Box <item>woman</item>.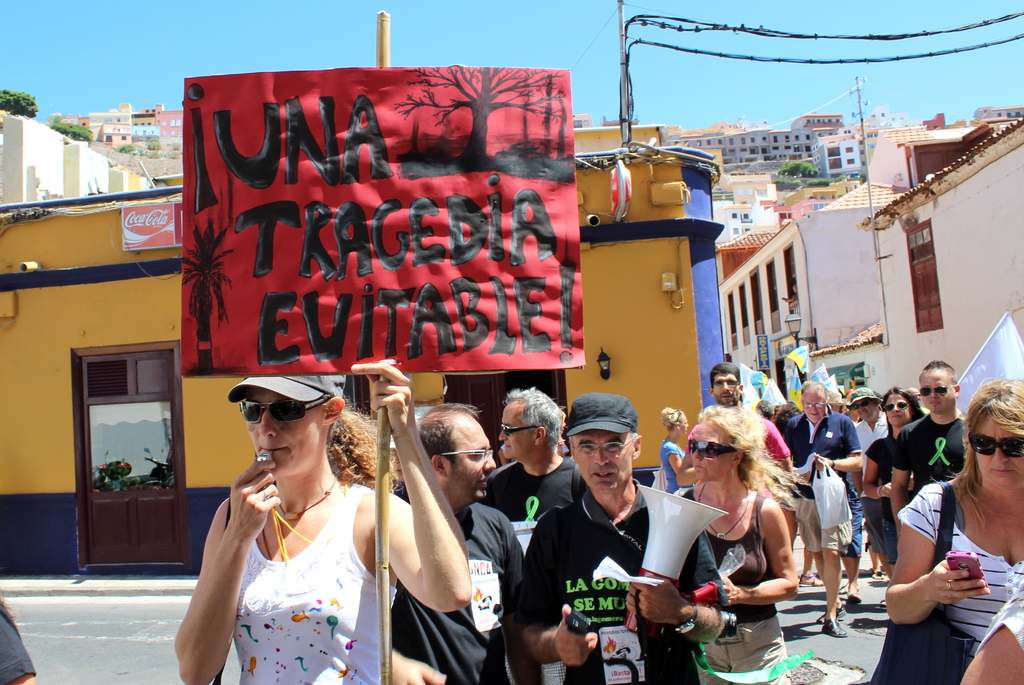
locate(666, 402, 805, 684).
